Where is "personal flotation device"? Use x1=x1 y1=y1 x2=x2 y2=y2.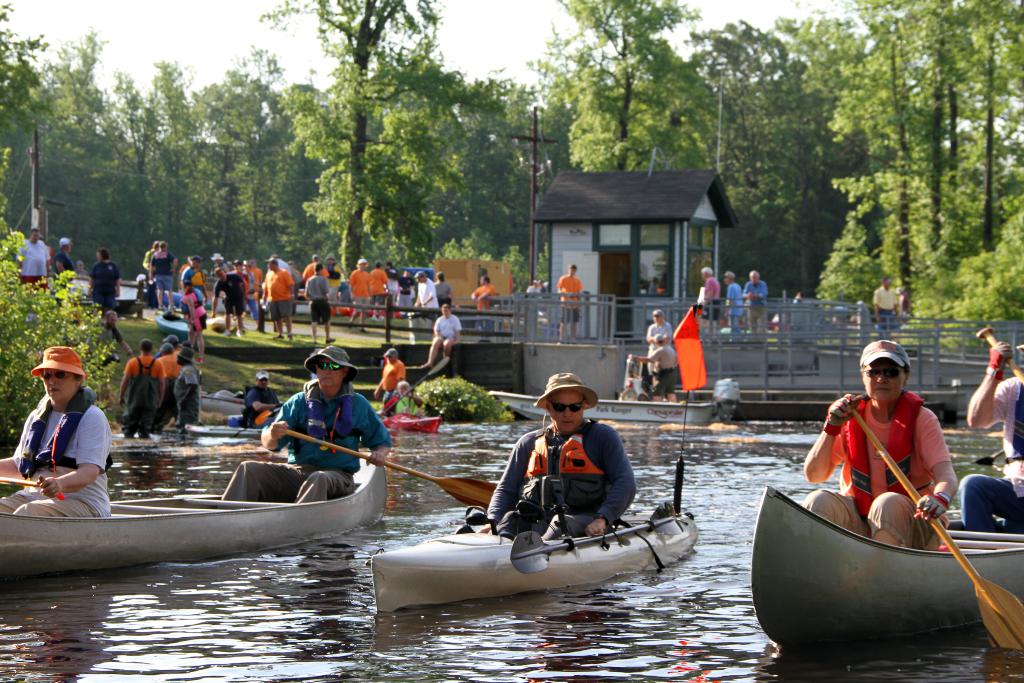
x1=173 y1=288 x2=208 y2=331.
